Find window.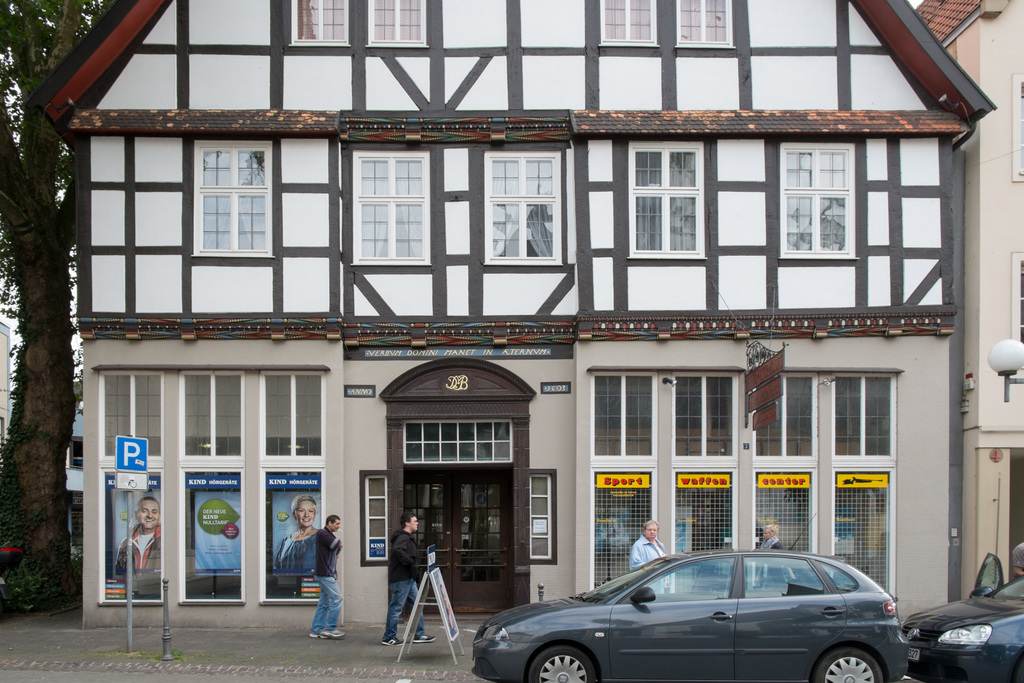
[x1=593, y1=370, x2=655, y2=461].
